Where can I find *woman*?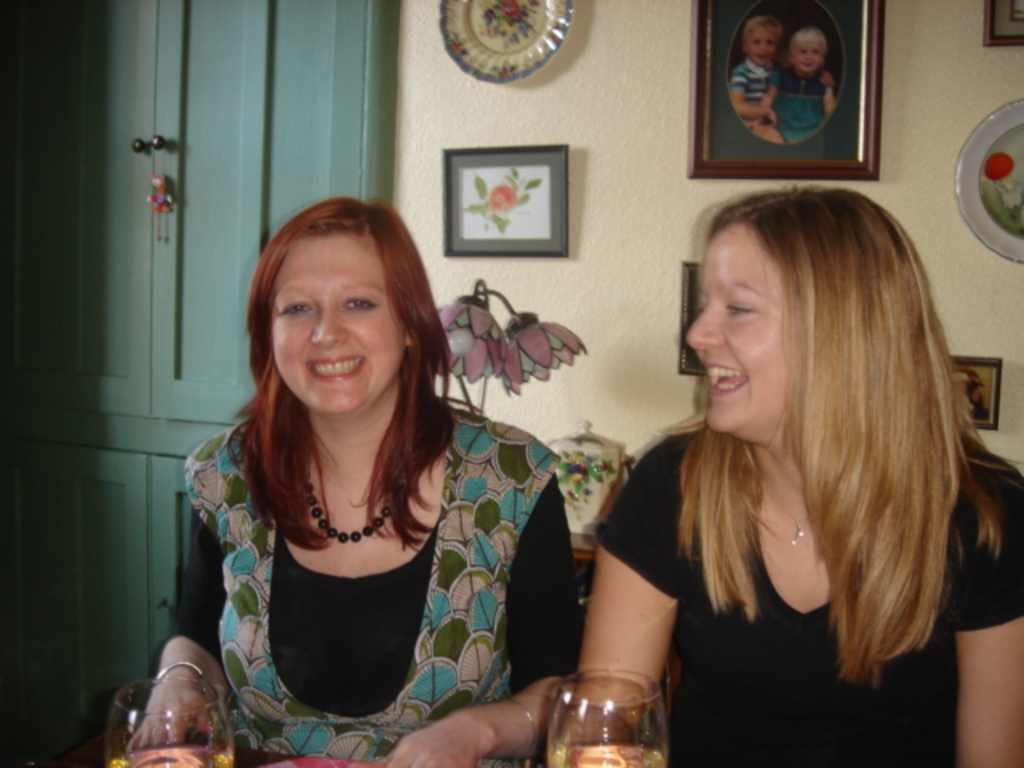
You can find it at box=[571, 182, 1022, 766].
